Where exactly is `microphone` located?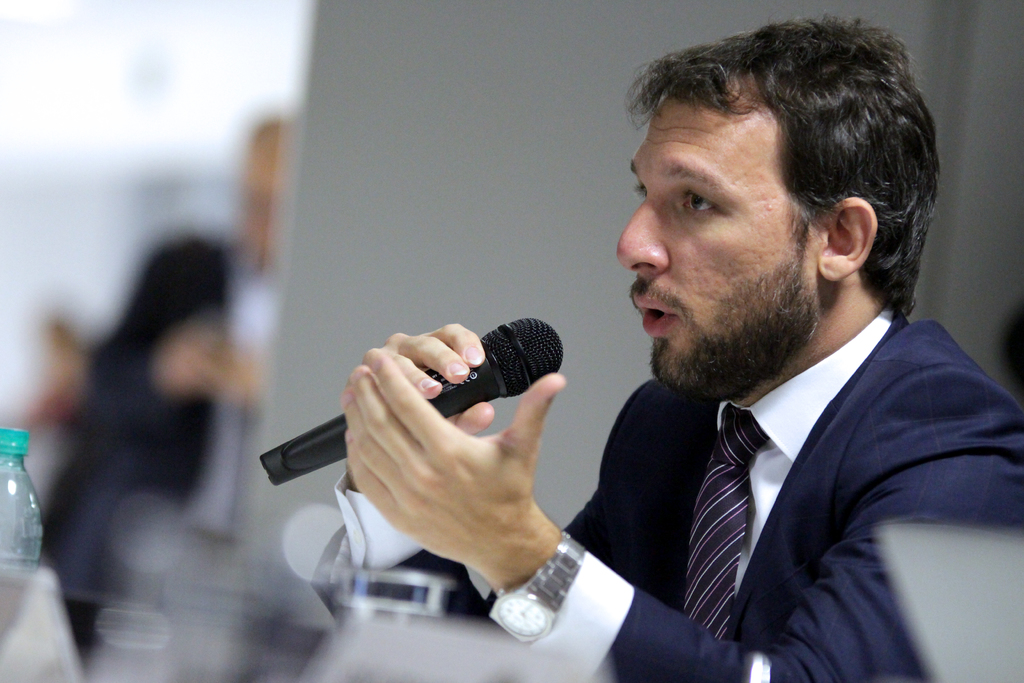
Its bounding box is (x1=256, y1=312, x2=566, y2=491).
